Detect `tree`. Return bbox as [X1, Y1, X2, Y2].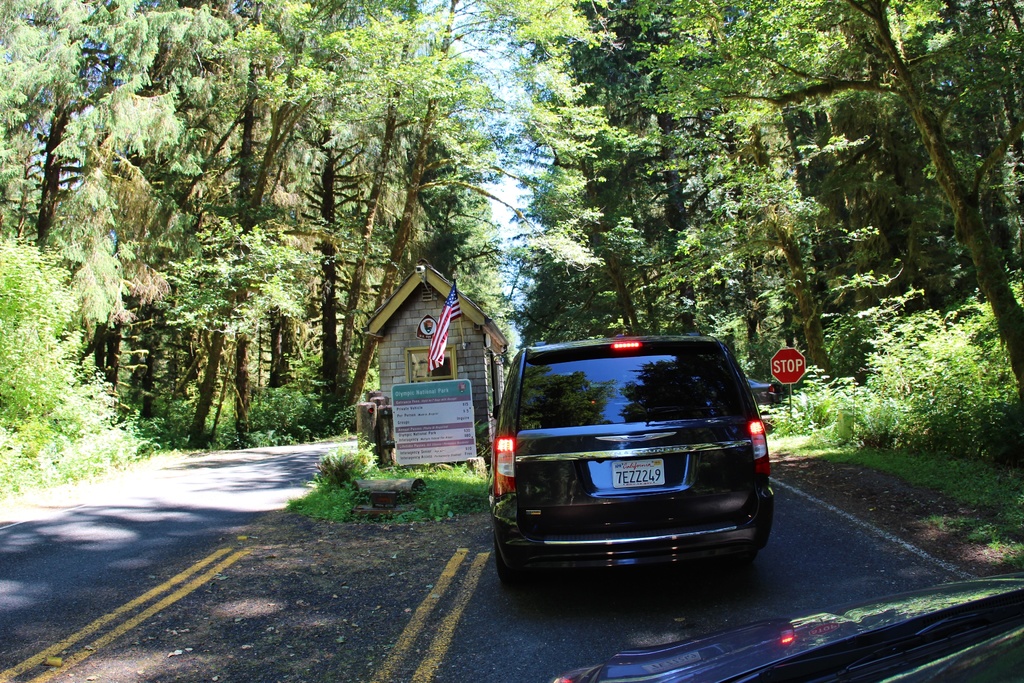
[57, 0, 250, 388].
